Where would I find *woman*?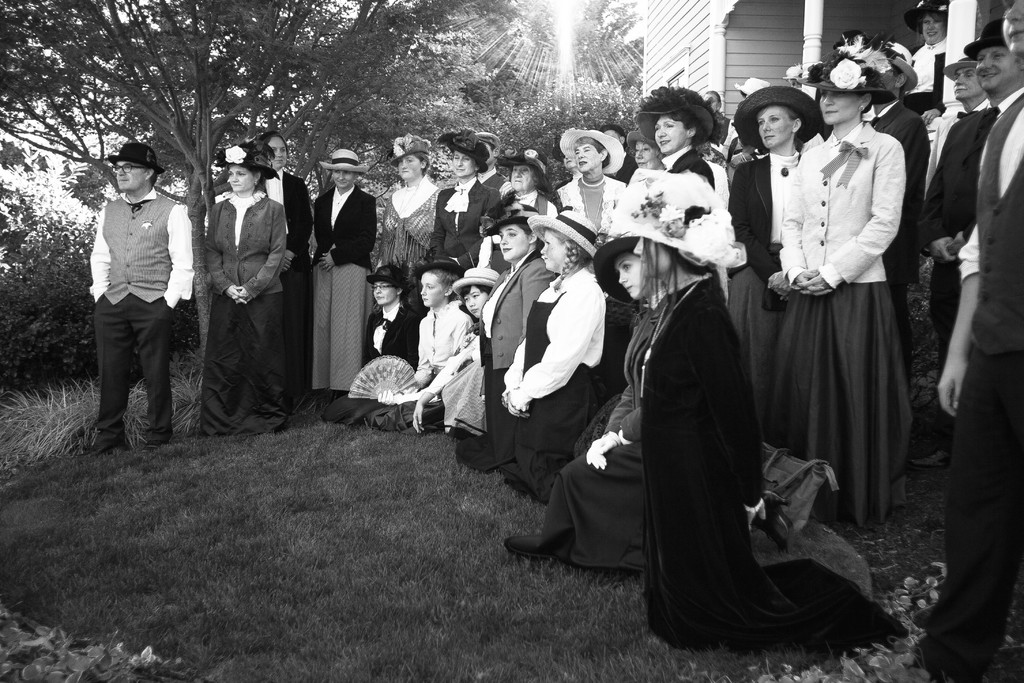
At <box>195,142,289,432</box>.
